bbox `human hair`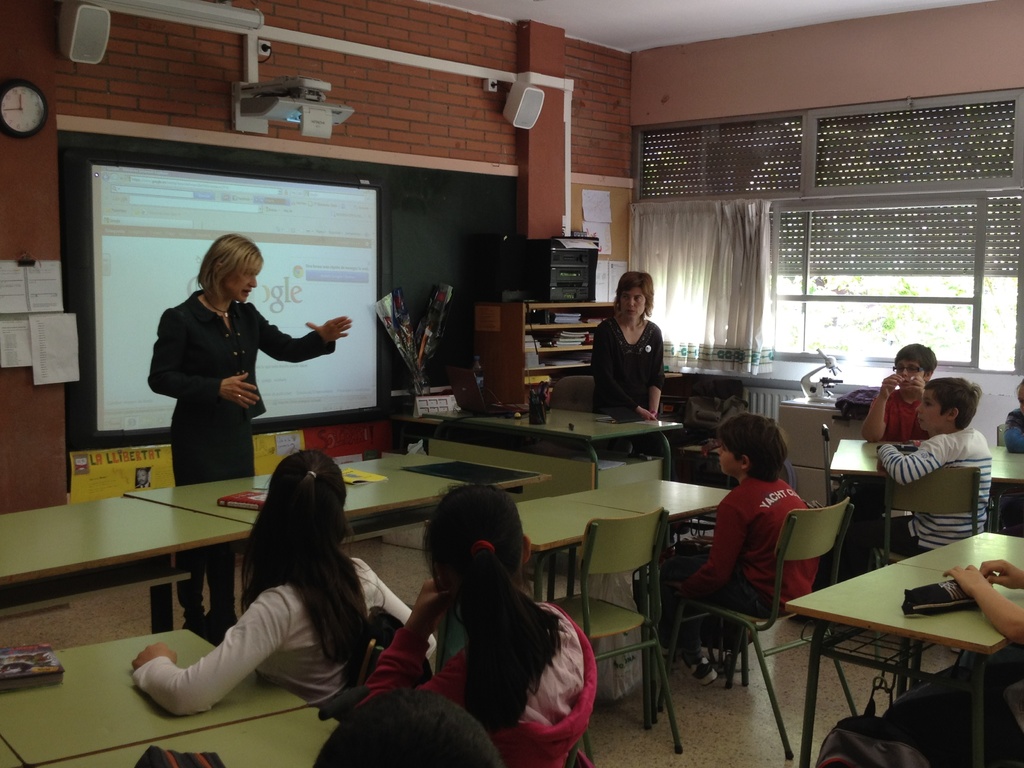
421,481,566,735
